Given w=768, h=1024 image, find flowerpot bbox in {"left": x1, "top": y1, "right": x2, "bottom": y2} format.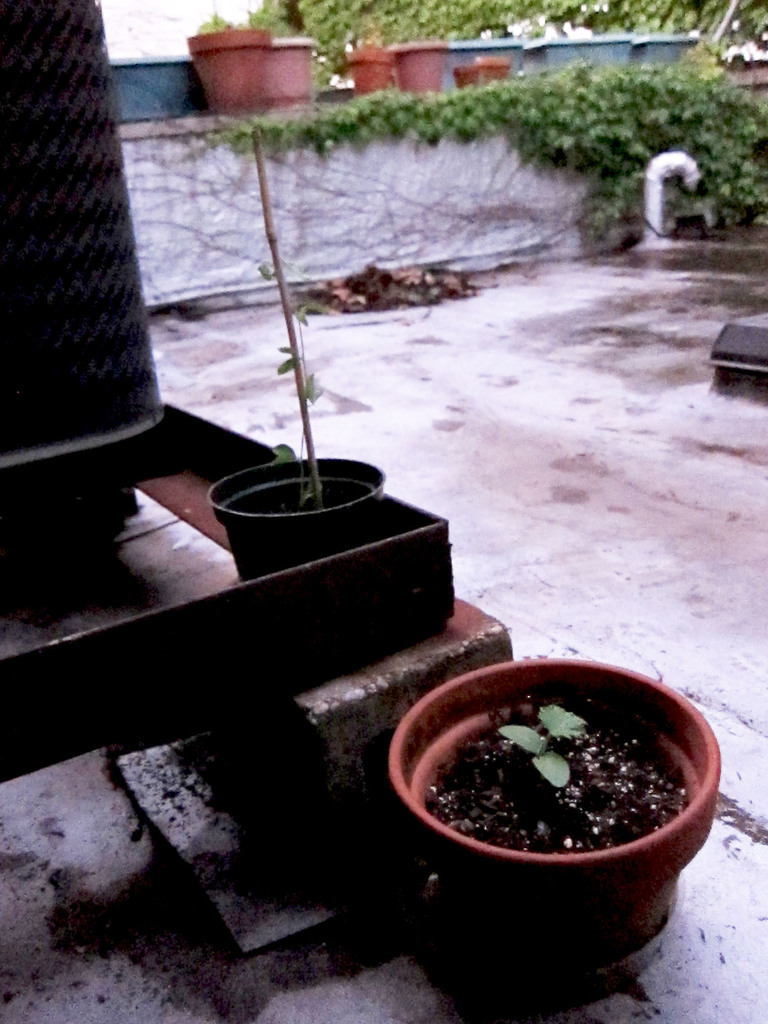
{"left": 339, "top": 46, "right": 397, "bottom": 93}.
